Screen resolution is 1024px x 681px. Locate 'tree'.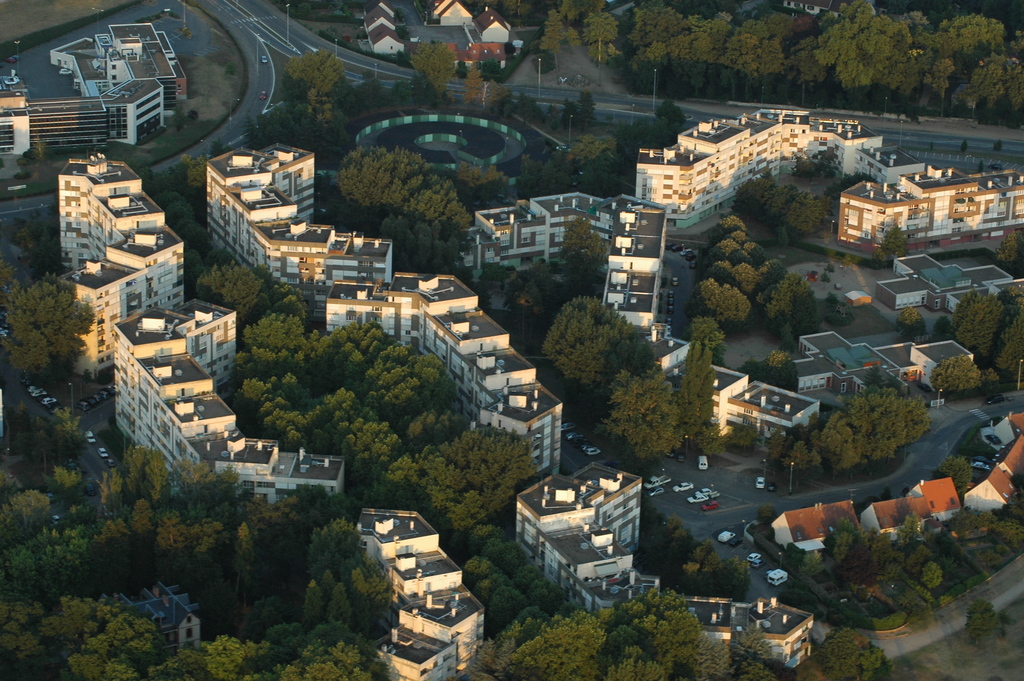
540,149,579,188.
